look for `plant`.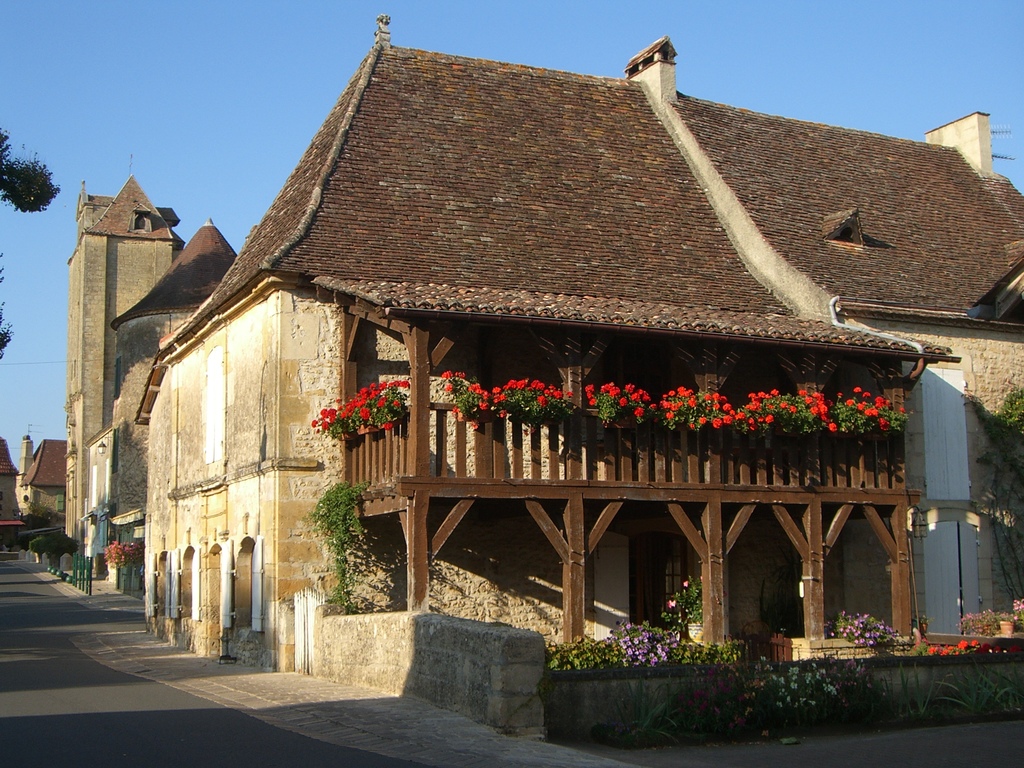
Found: (x1=849, y1=385, x2=906, y2=435).
